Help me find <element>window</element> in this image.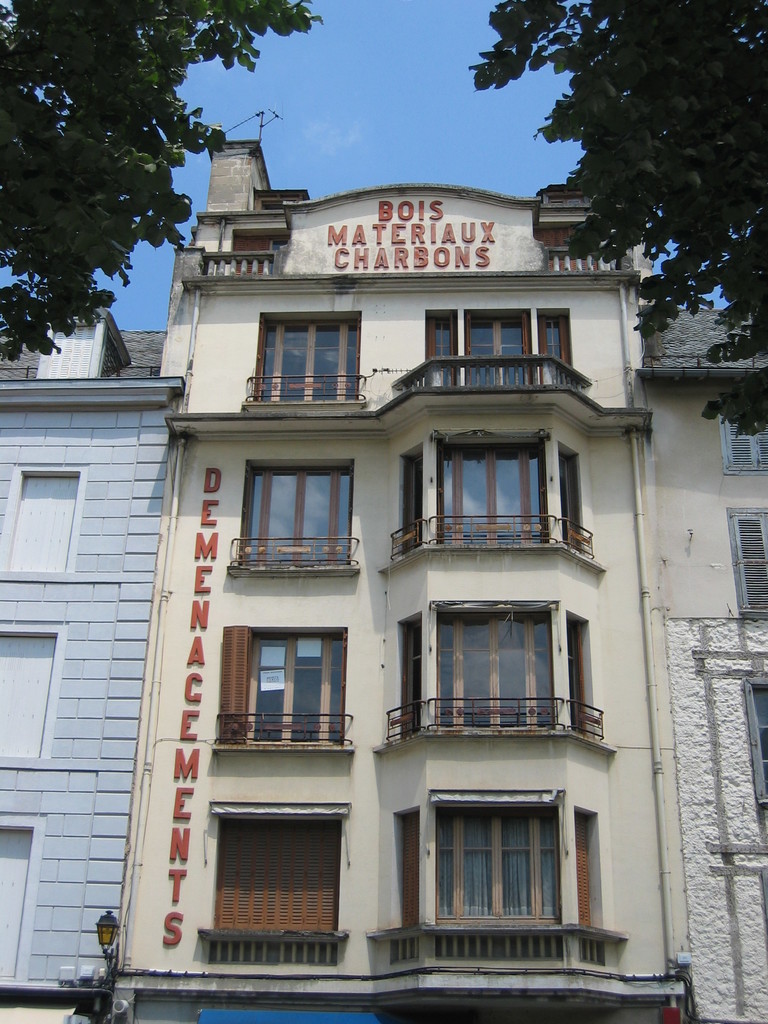
Found it: box=[403, 449, 586, 557].
